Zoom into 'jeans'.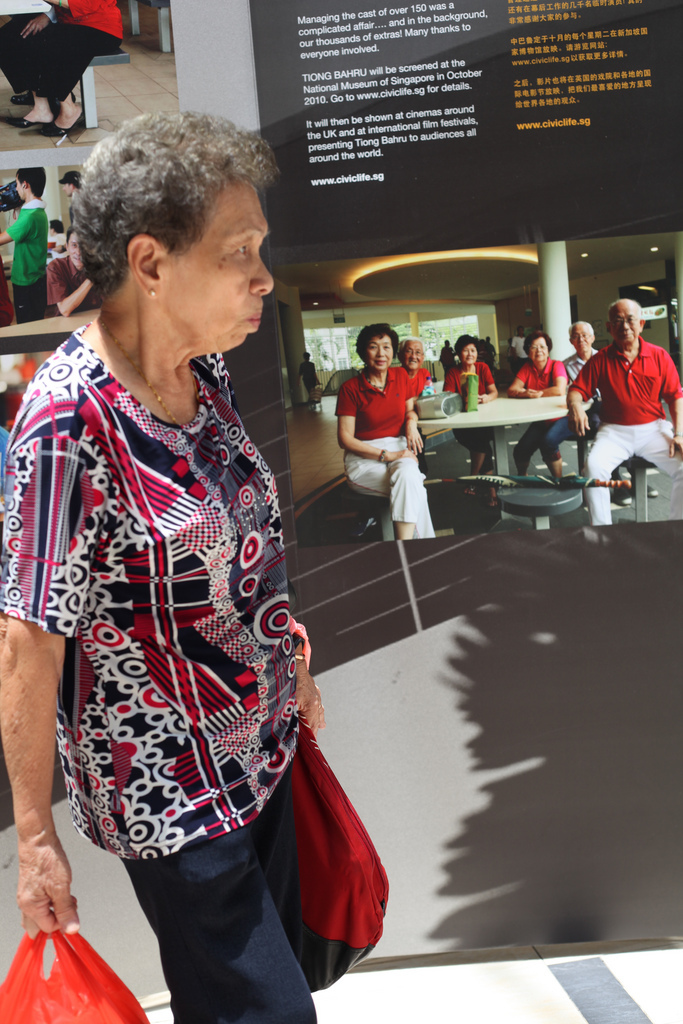
Zoom target: locate(332, 438, 438, 548).
